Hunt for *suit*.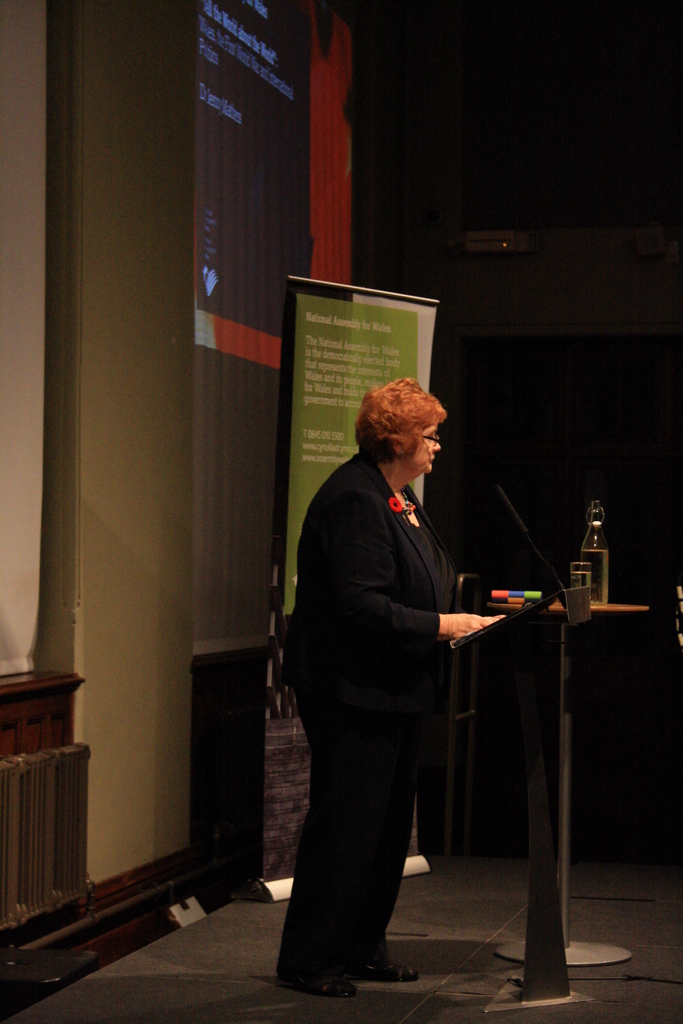
Hunted down at (left=266, top=415, right=503, bottom=978).
